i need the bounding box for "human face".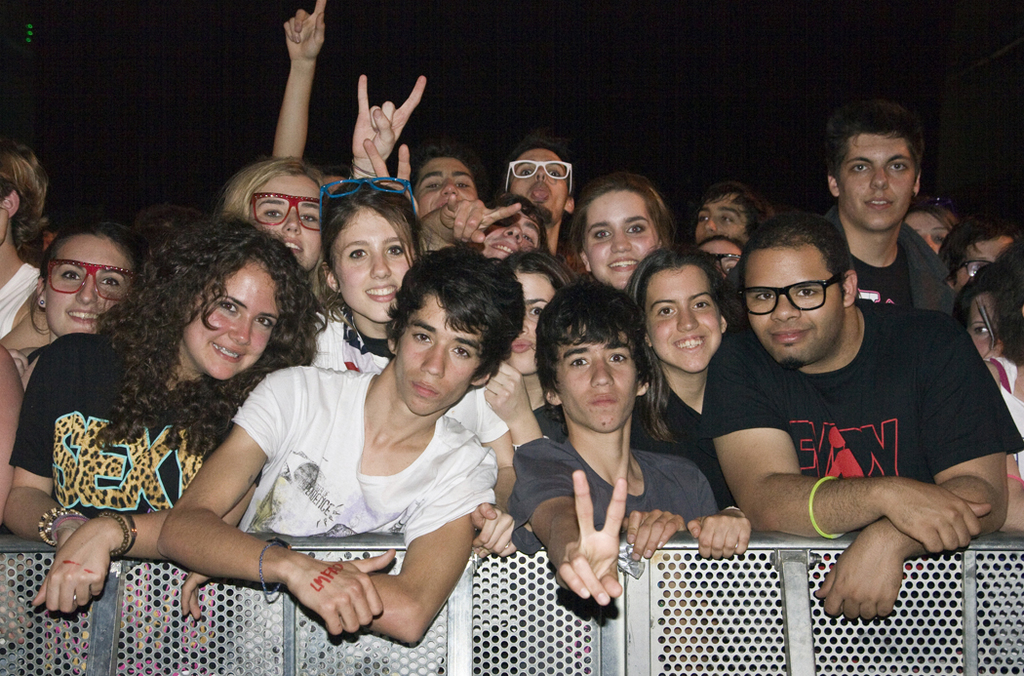
Here it is: 741, 246, 841, 356.
